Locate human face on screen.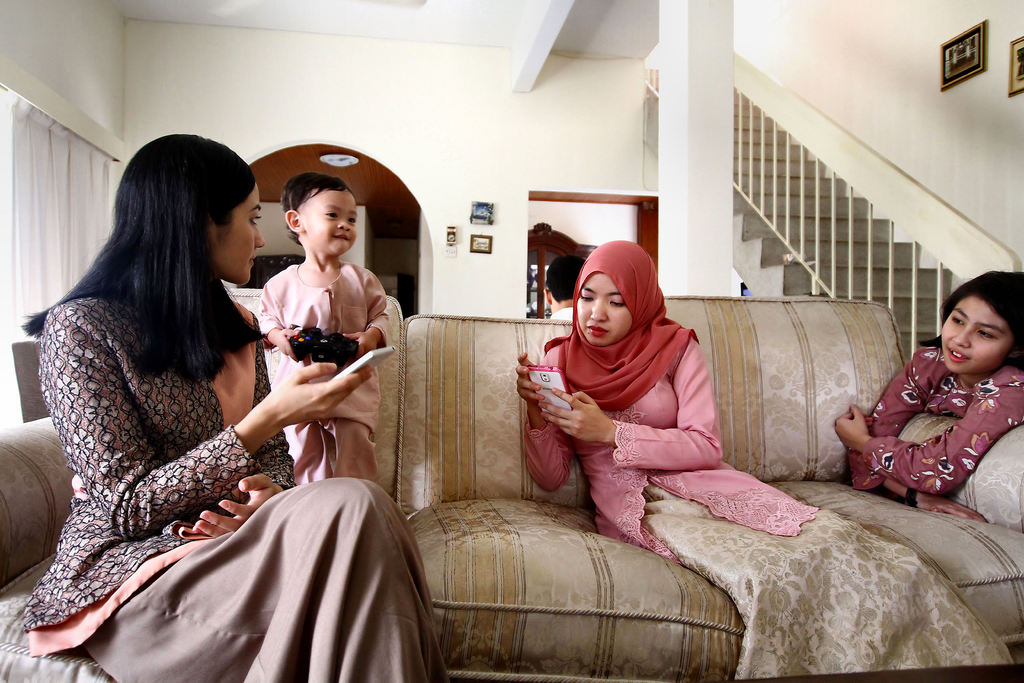
On screen at bbox(936, 293, 1020, 372).
